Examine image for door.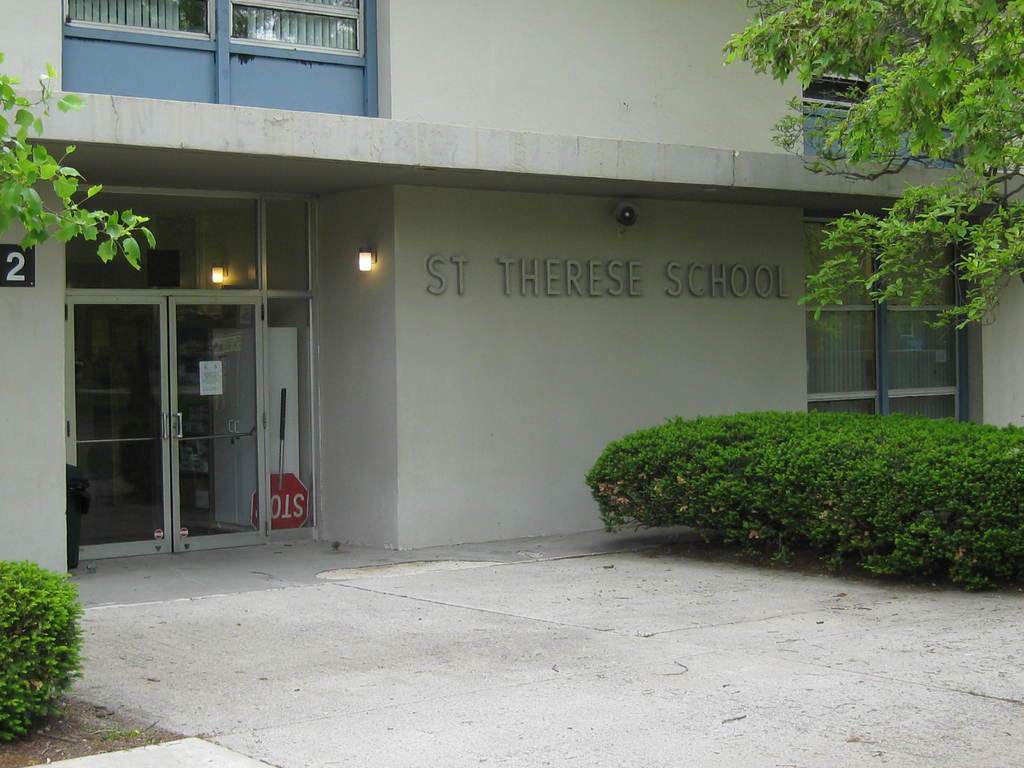
Examination result: Rect(59, 0, 381, 119).
